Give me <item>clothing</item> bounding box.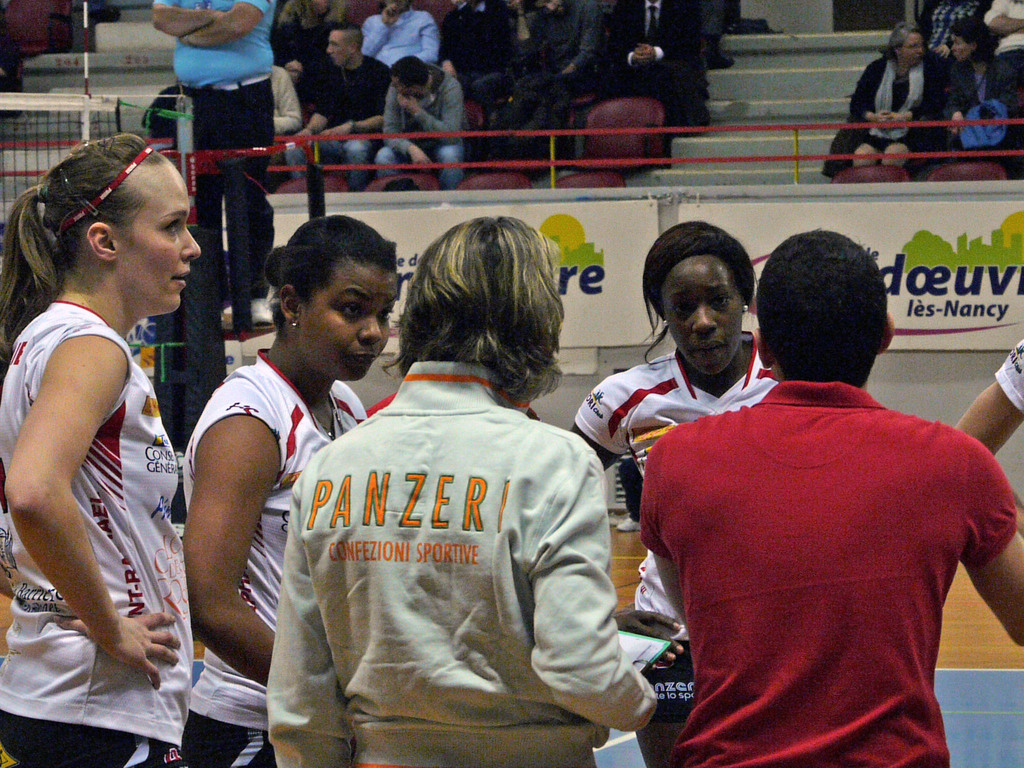
Rect(1002, 335, 1023, 415).
